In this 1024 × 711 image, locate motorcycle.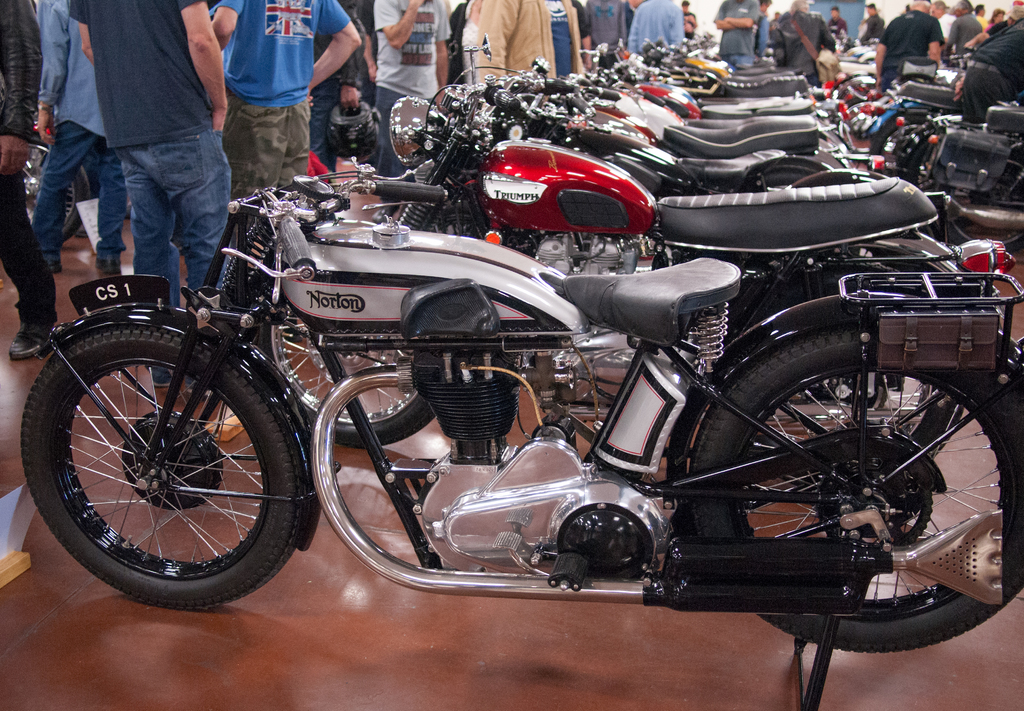
Bounding box: x1=14, y1=136, x2=94, y2=243.
